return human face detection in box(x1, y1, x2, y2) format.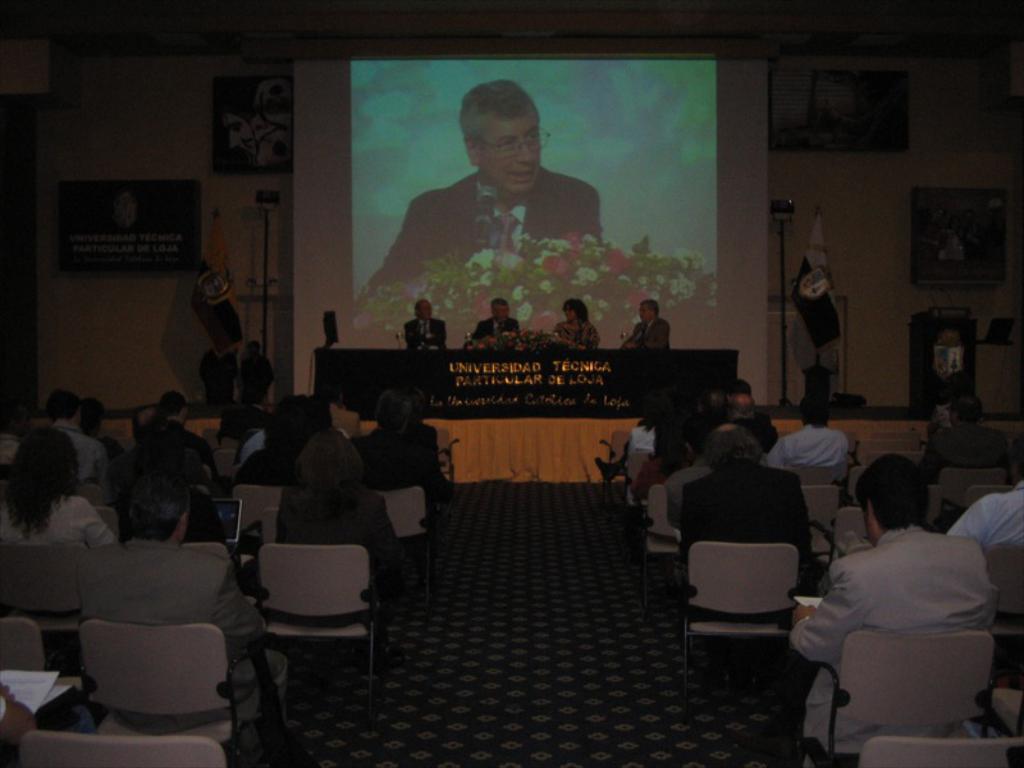
box(563, 307, 577, 321).
